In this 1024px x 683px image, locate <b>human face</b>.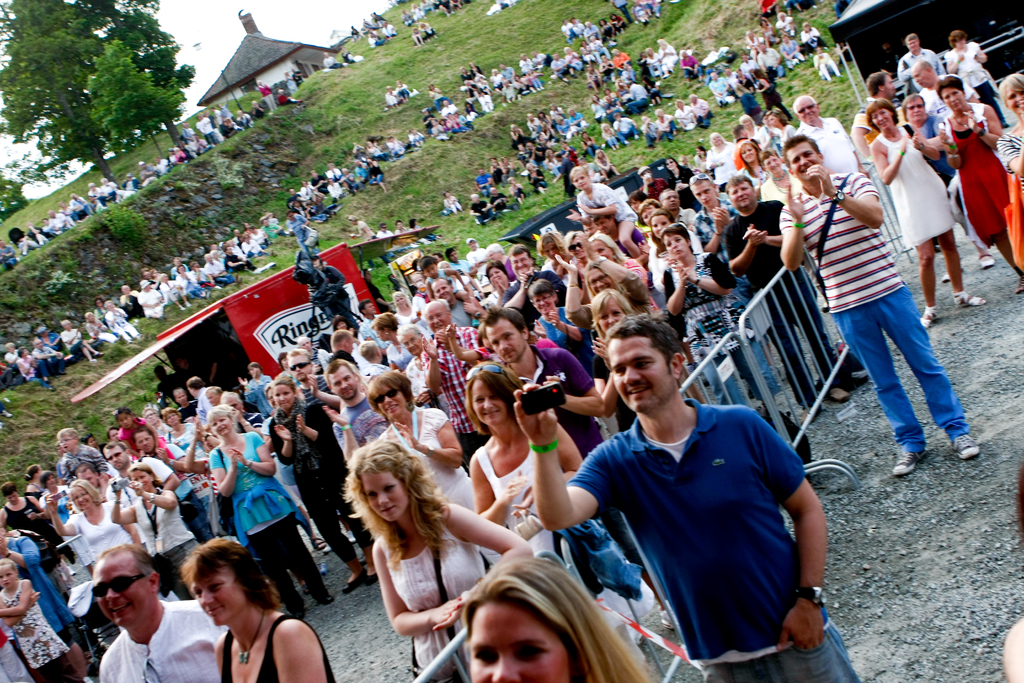
Bounding box: bbox=[871, 109, 892, 133].
